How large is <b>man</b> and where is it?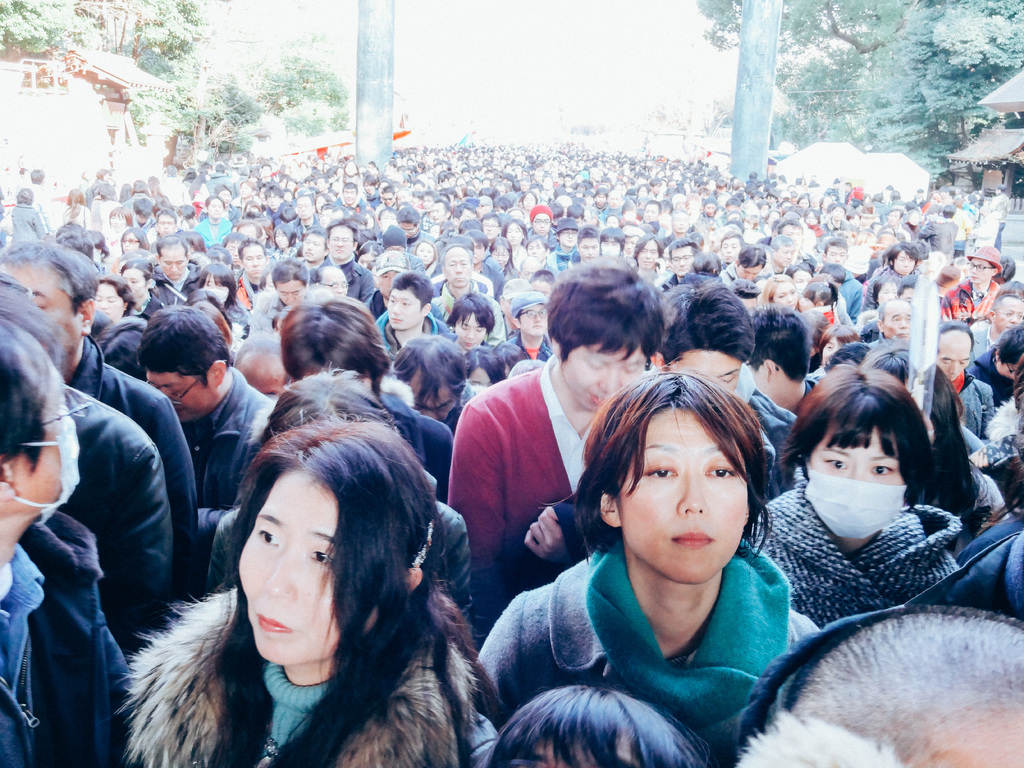
Bounding box: select_region(448, 291, 498, 364).
